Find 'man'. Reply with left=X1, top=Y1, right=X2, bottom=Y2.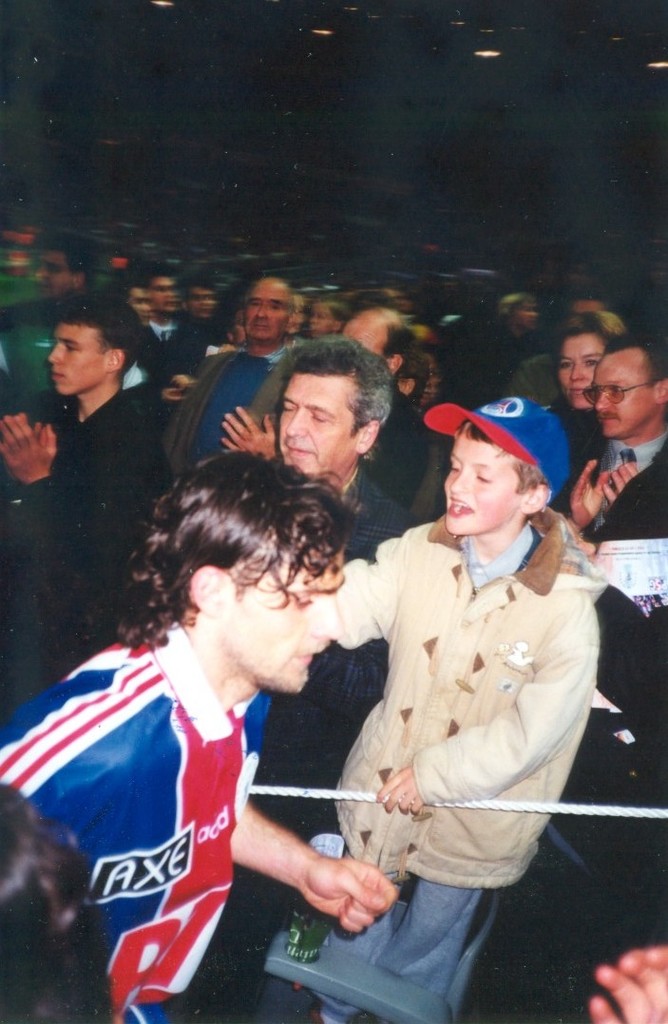
left=560, top=332, right=667, bottom=807.
